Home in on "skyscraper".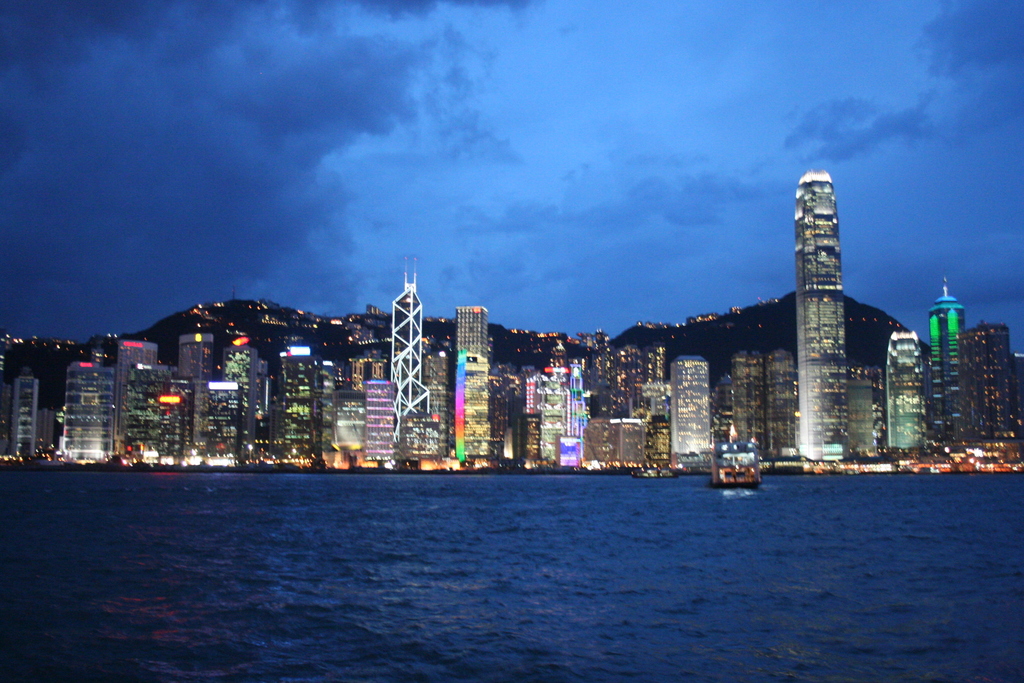
Homed in at [x1=646, y1=341, x2=676, y2=421].
